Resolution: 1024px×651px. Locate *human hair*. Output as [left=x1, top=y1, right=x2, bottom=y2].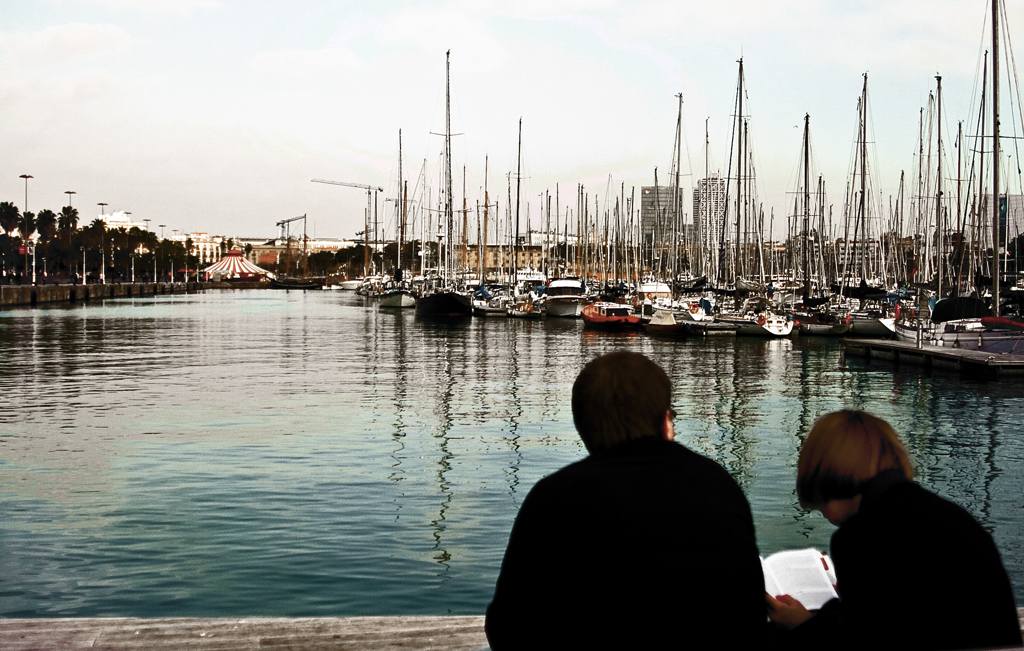
[left=579, top=368, right=683, bottom=453].
